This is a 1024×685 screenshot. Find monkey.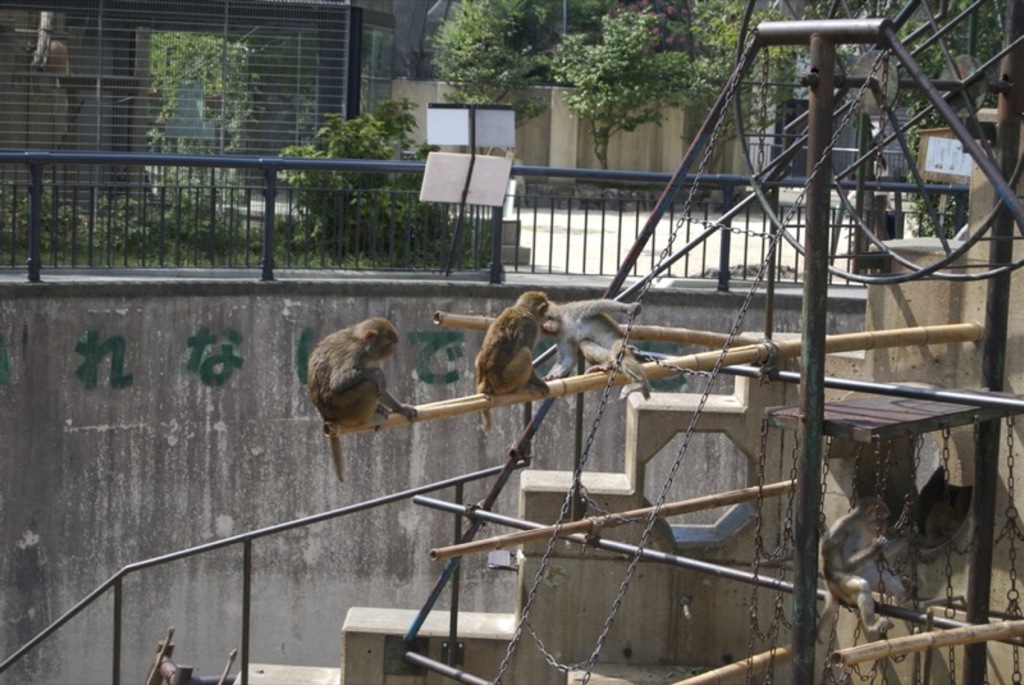
Bounding box: 471, 283, 554, 431.
